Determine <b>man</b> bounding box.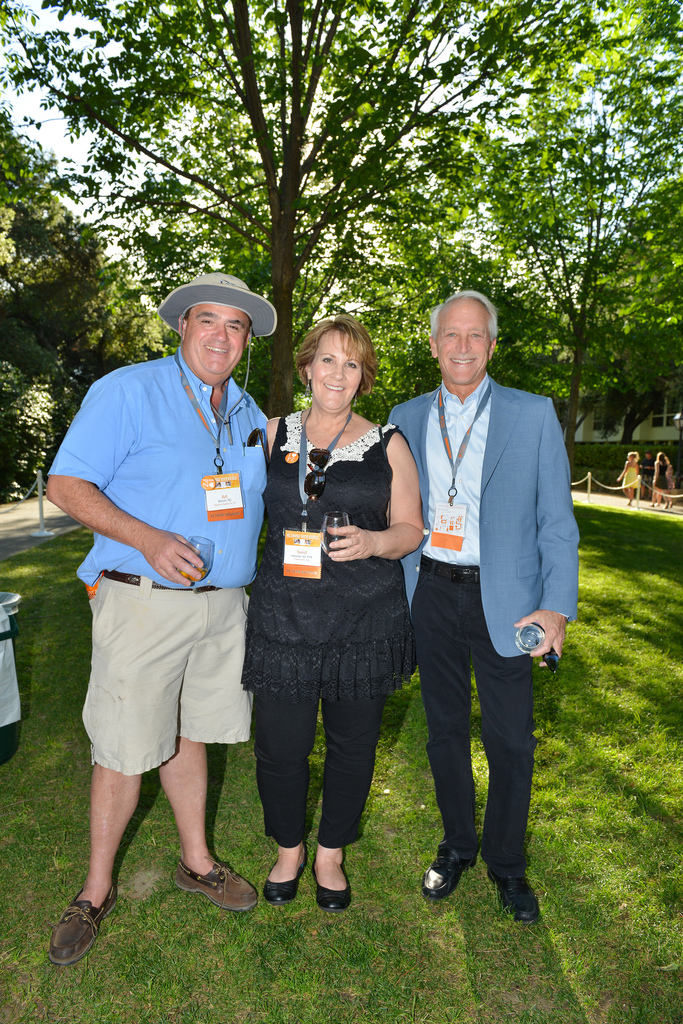
Determined: rect(57, 253, 283, 920).
